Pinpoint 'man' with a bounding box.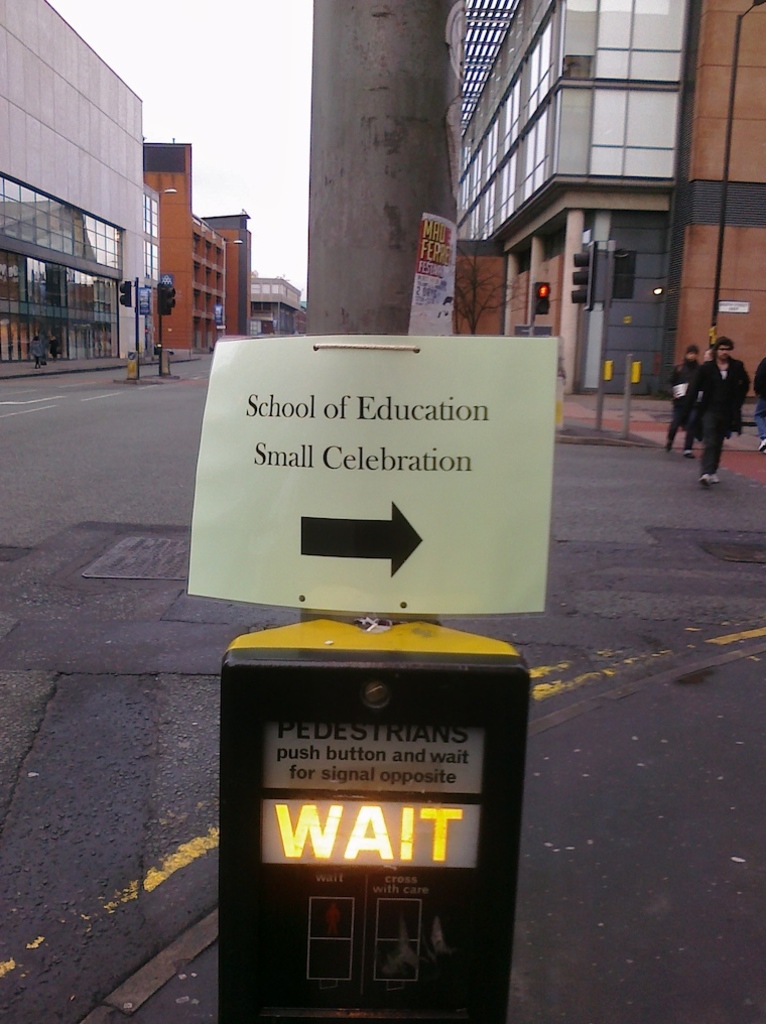
BBox(663, 347, 700, 457).
